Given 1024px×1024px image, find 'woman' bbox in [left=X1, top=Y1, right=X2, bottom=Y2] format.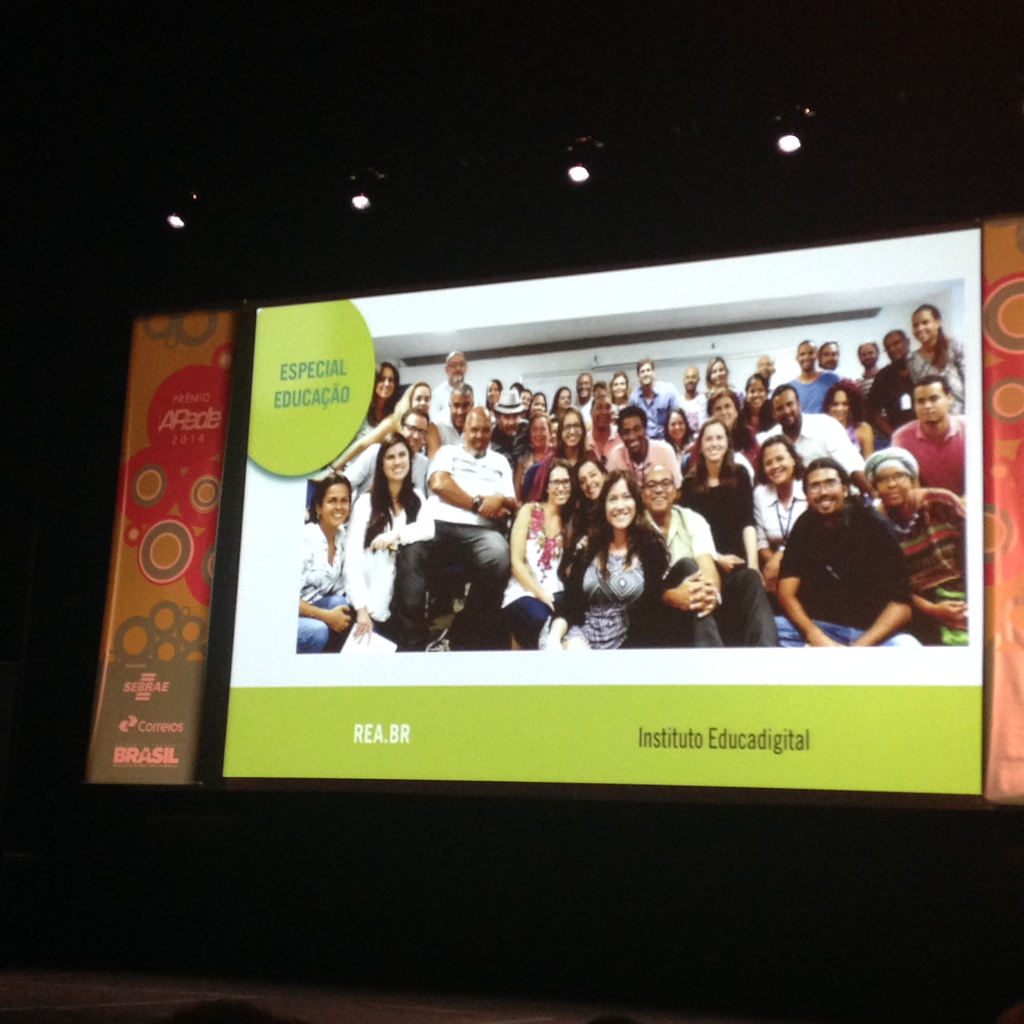
[left=504, top=459, right=582, bottom=653].
